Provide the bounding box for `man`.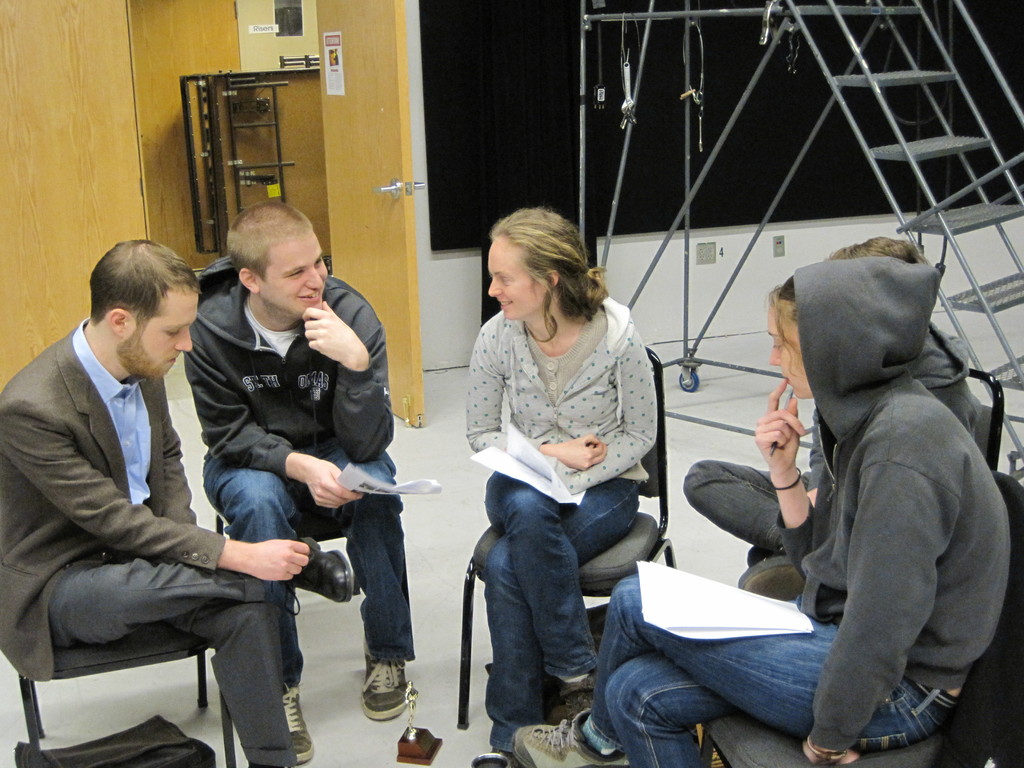
BBox(174, 193, 422, 728).
